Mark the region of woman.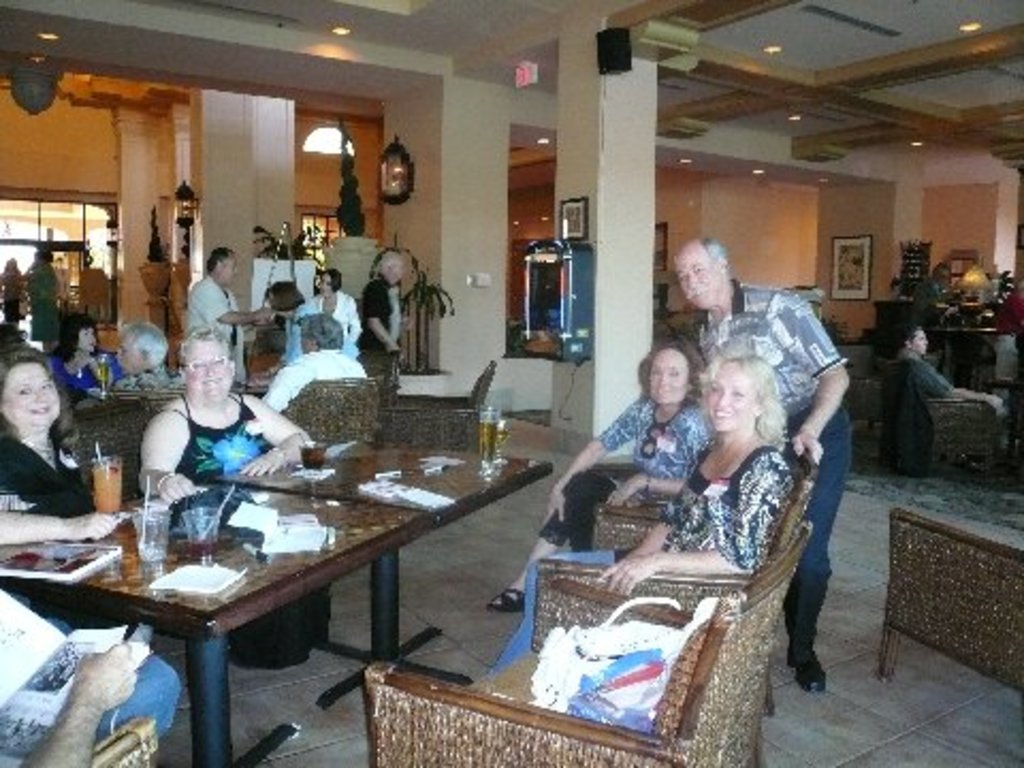
Region: x1=309, y1=269, x2=361, y2=341.
